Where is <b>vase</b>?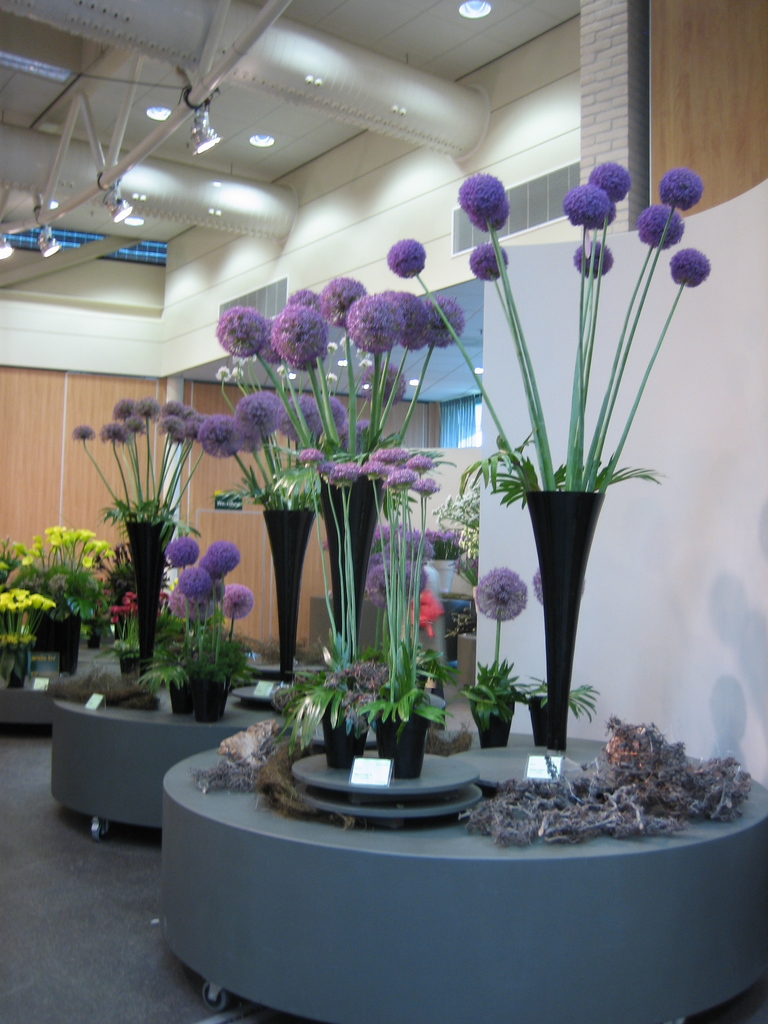
left=168, top=665, right=202, bottom=717.
